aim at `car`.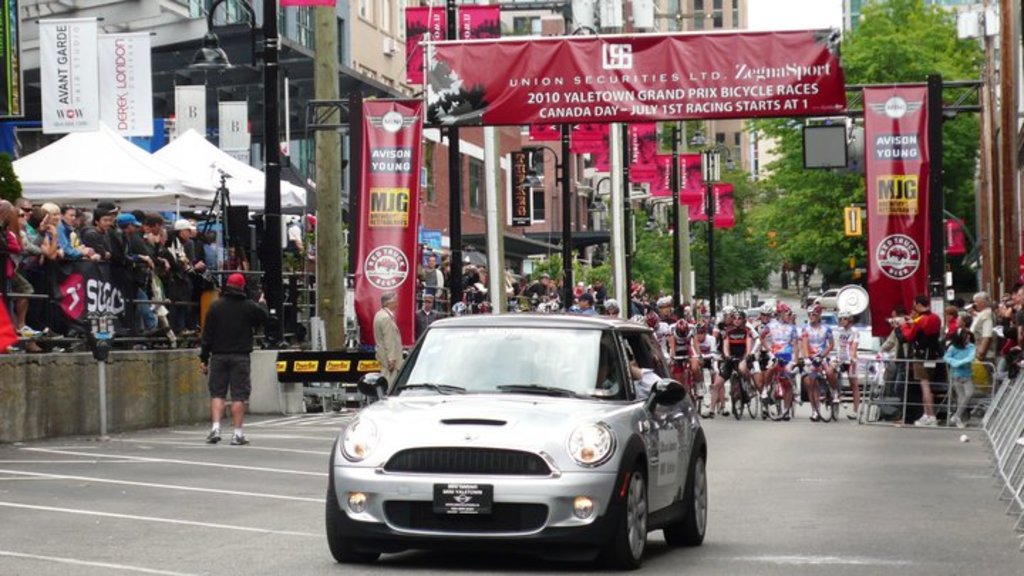
Aimed at bbox=(321, 307, 705, 558).
